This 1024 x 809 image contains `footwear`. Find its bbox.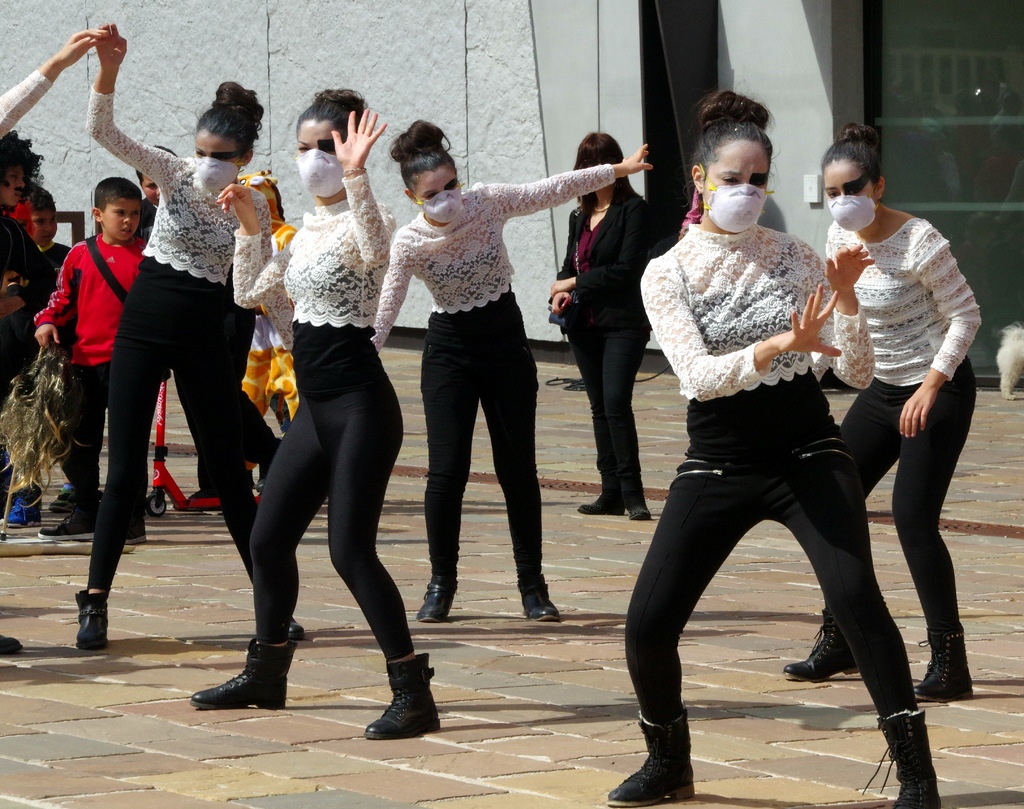
253:439:282:493.
